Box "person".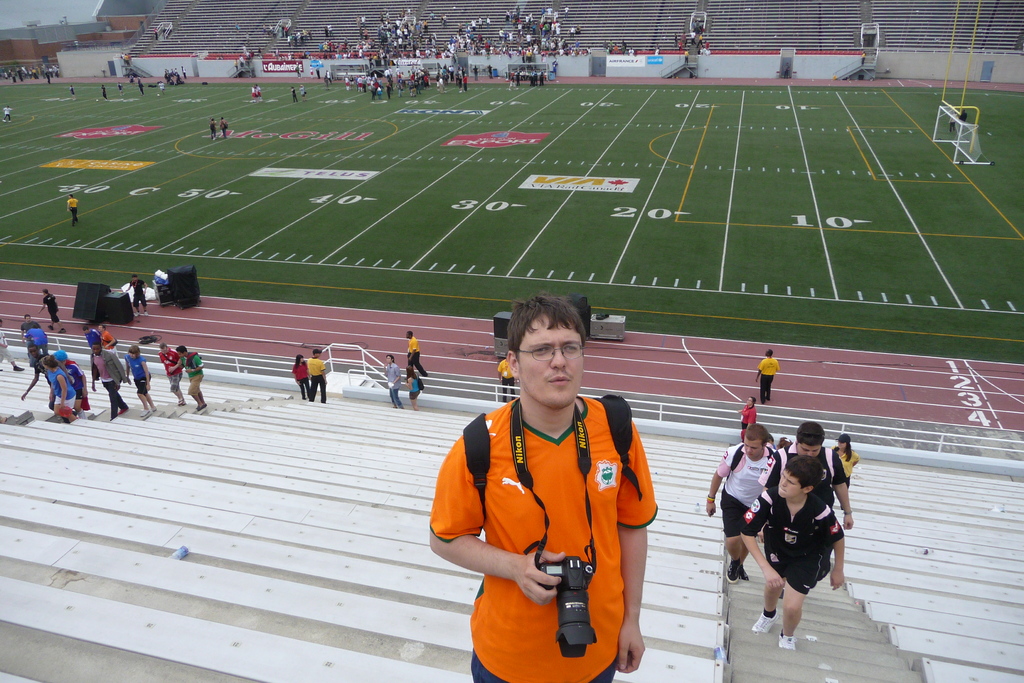
crop(461, 71, 468, 92).
